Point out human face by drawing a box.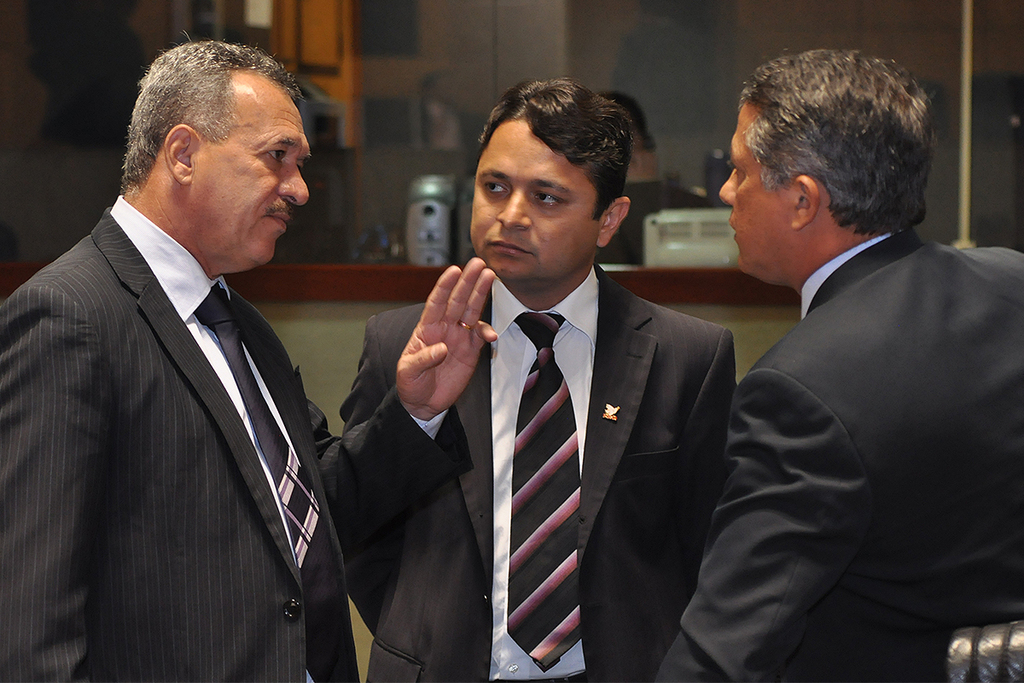
(717, 102, 794, 277).
